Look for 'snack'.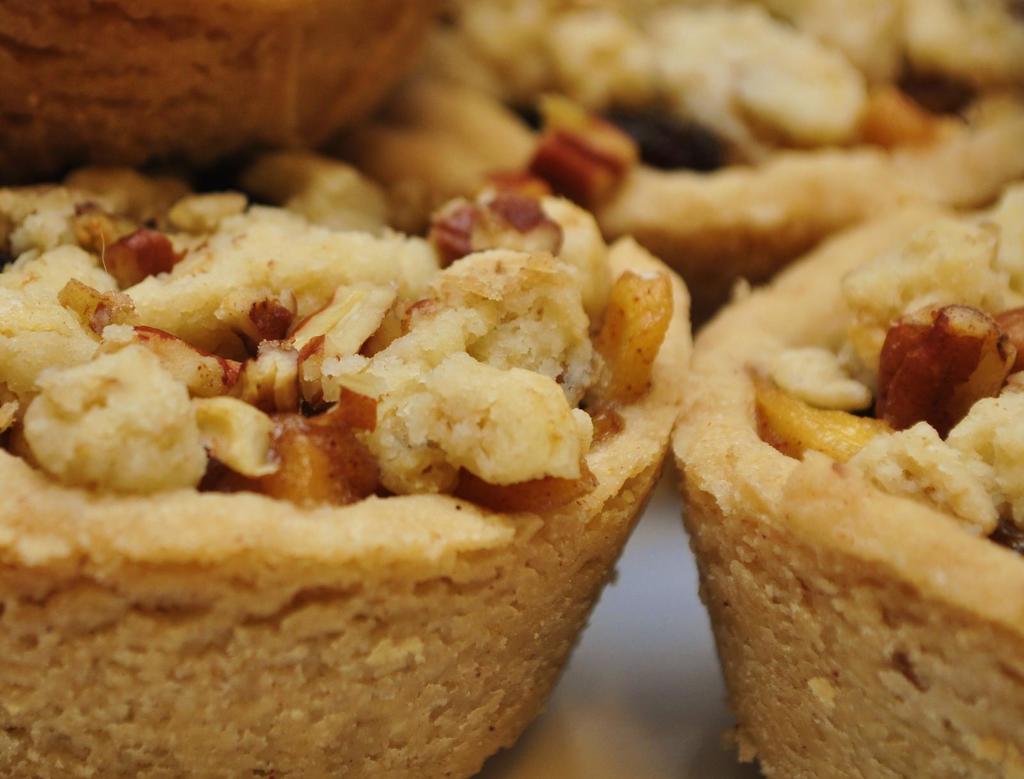
Found: [0, 6, 429, 187].
